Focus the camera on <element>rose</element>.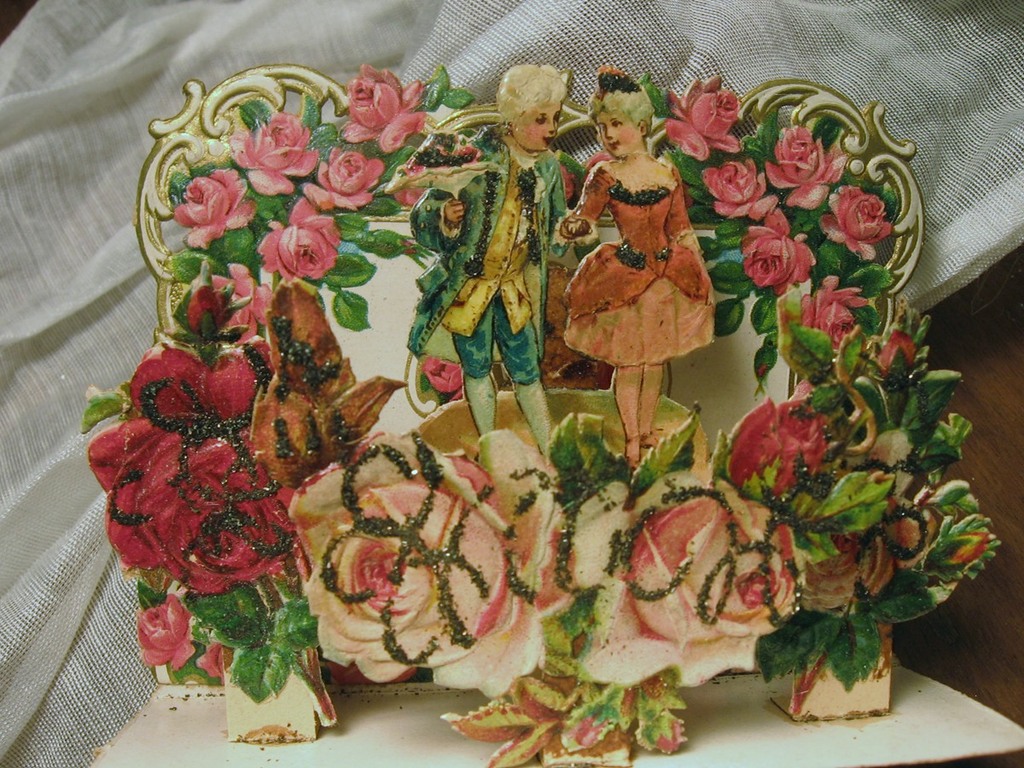
Focus region: x1=227 y1=111 x2=319 y2=198.
